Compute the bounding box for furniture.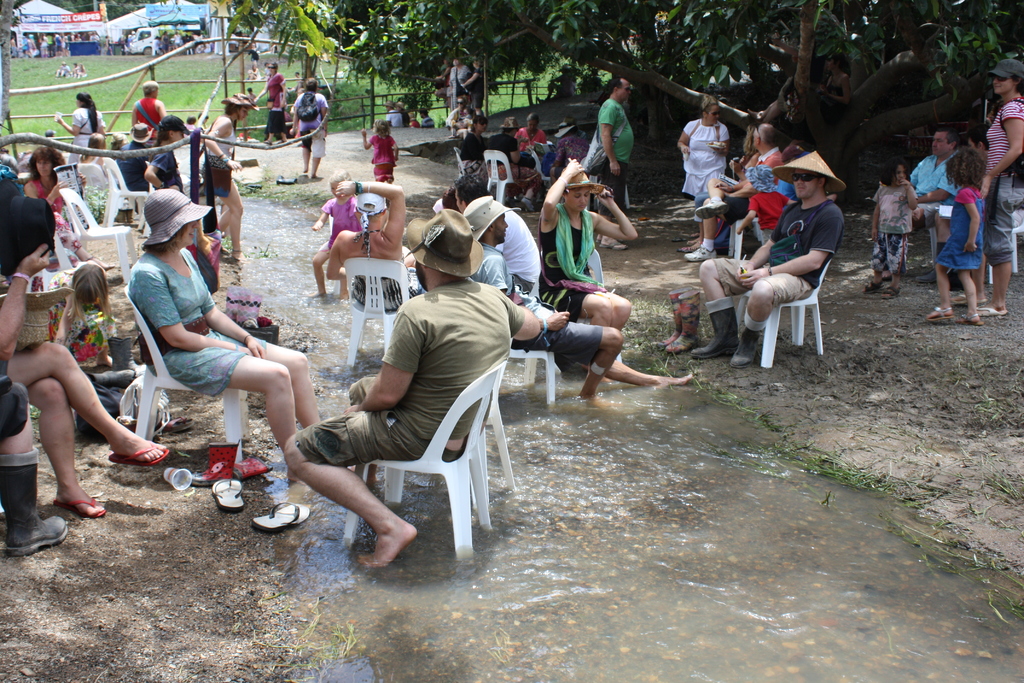
[x1=56, y1=188, x2=139, y2=281].
